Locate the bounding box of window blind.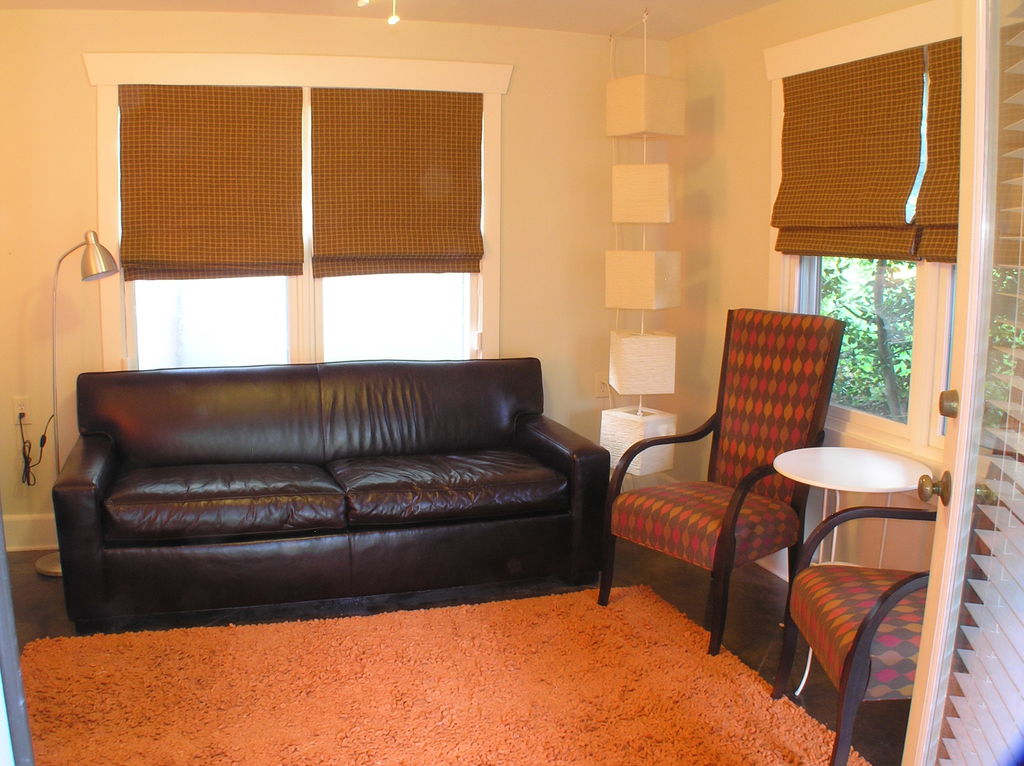
Bounding box: select_region(311, 88, 483, 281).
